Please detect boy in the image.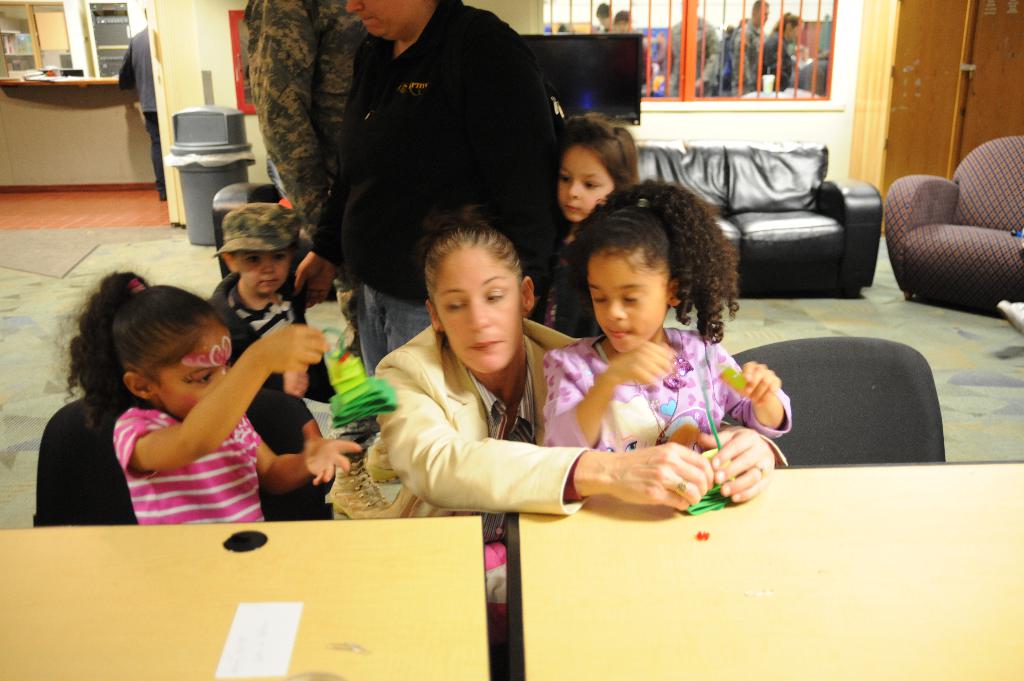
locate(63, 275, 346, 517).
